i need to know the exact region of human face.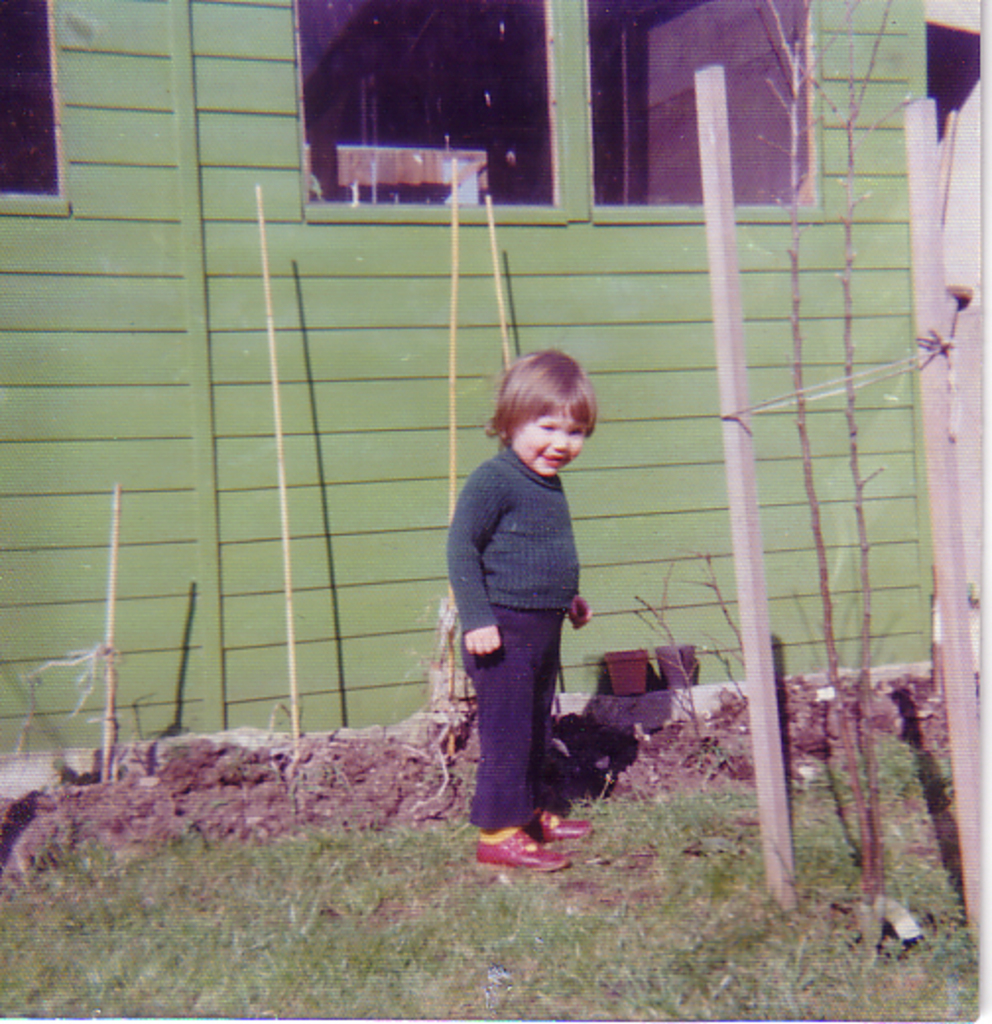
Region: detection(510, 408, 602, 473).
